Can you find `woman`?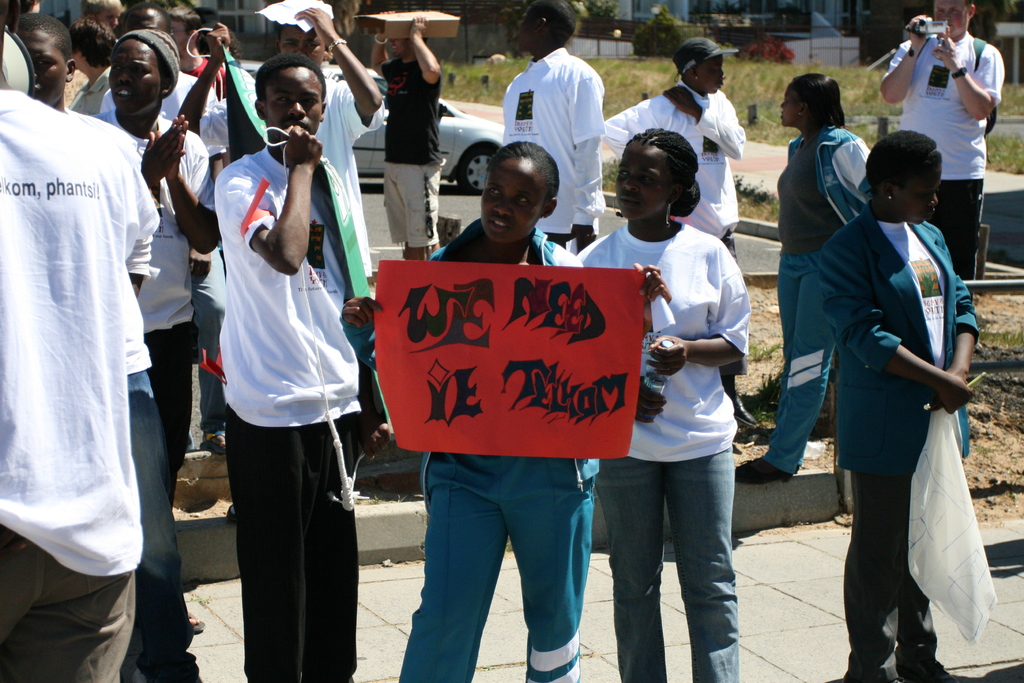
Yes, bounding box: [x1=813, y1=124, x2=982, y2=682].
